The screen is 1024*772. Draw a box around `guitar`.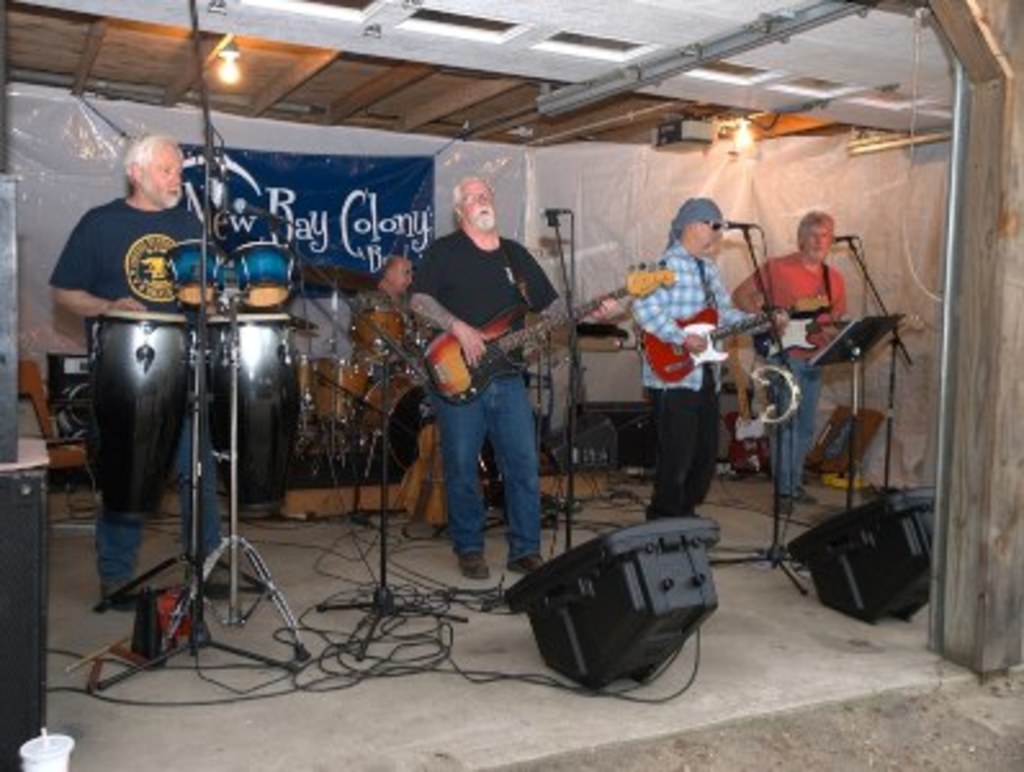
rect(749, 306, 880, 381).
